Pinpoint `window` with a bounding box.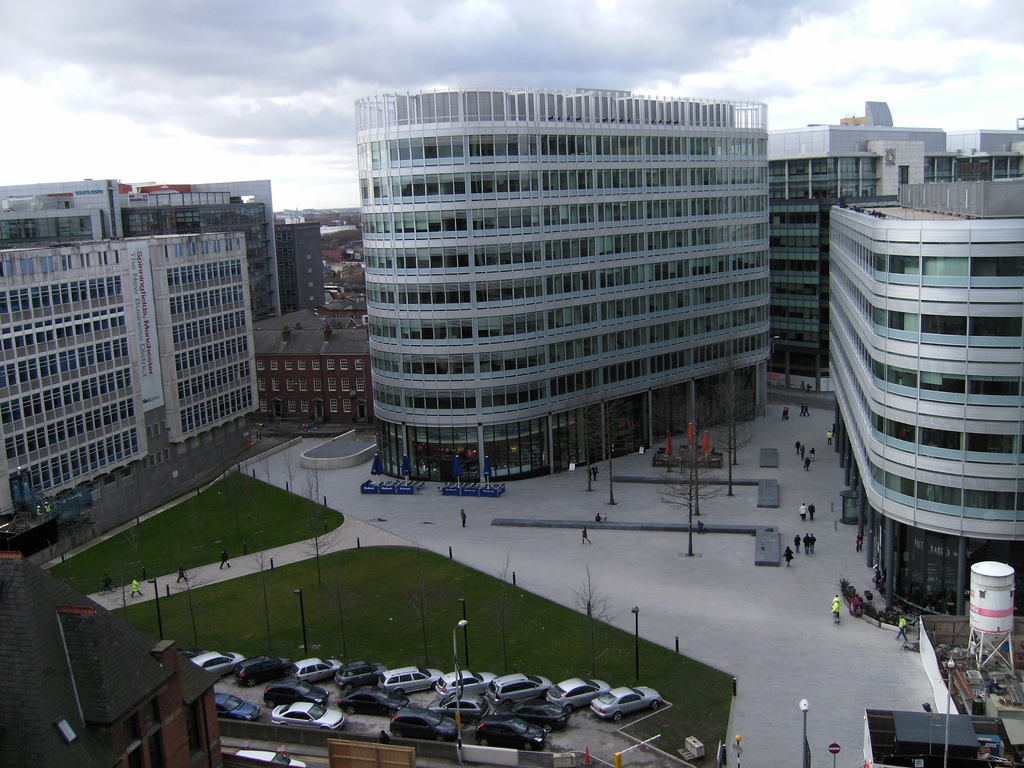
314, 359, 320, 371.
